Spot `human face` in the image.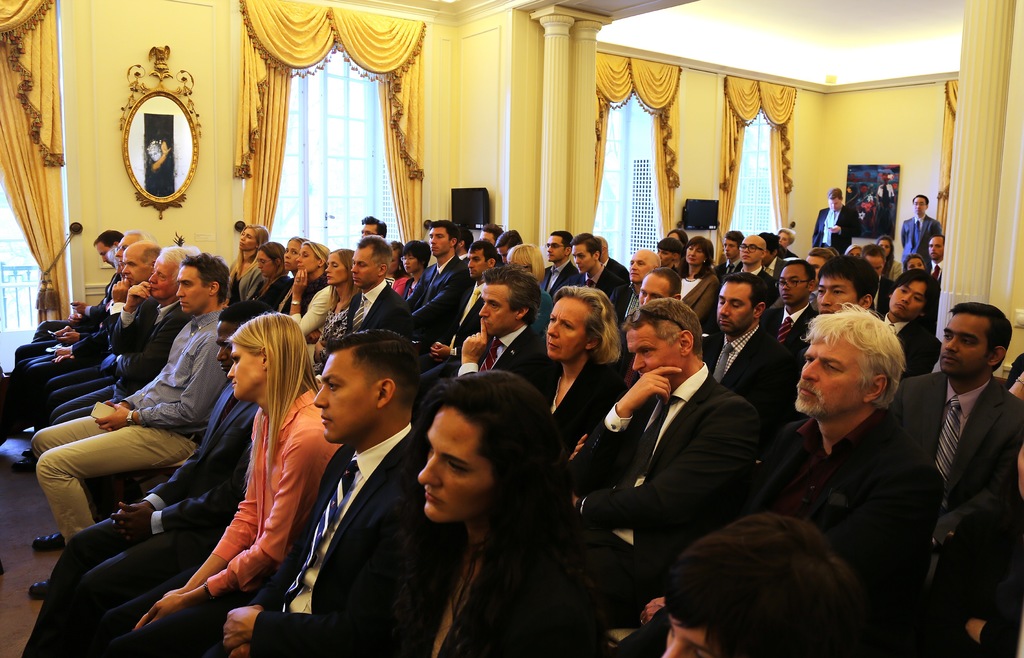
`human face` found at [716,278,748,330].
